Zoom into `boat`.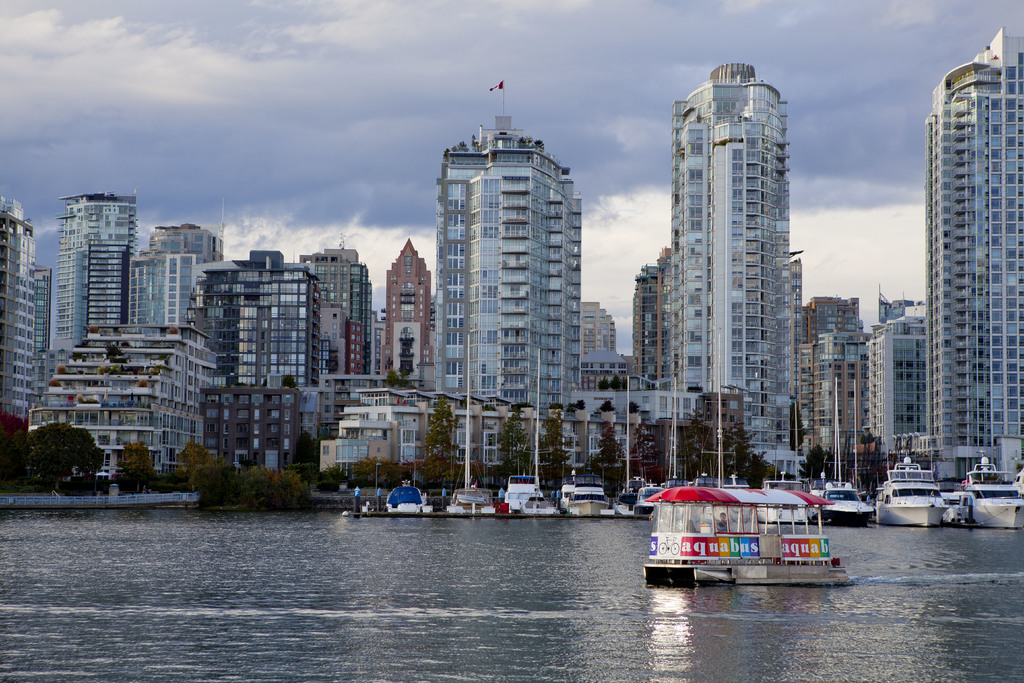
Zoom target: [648,467,854,591].
